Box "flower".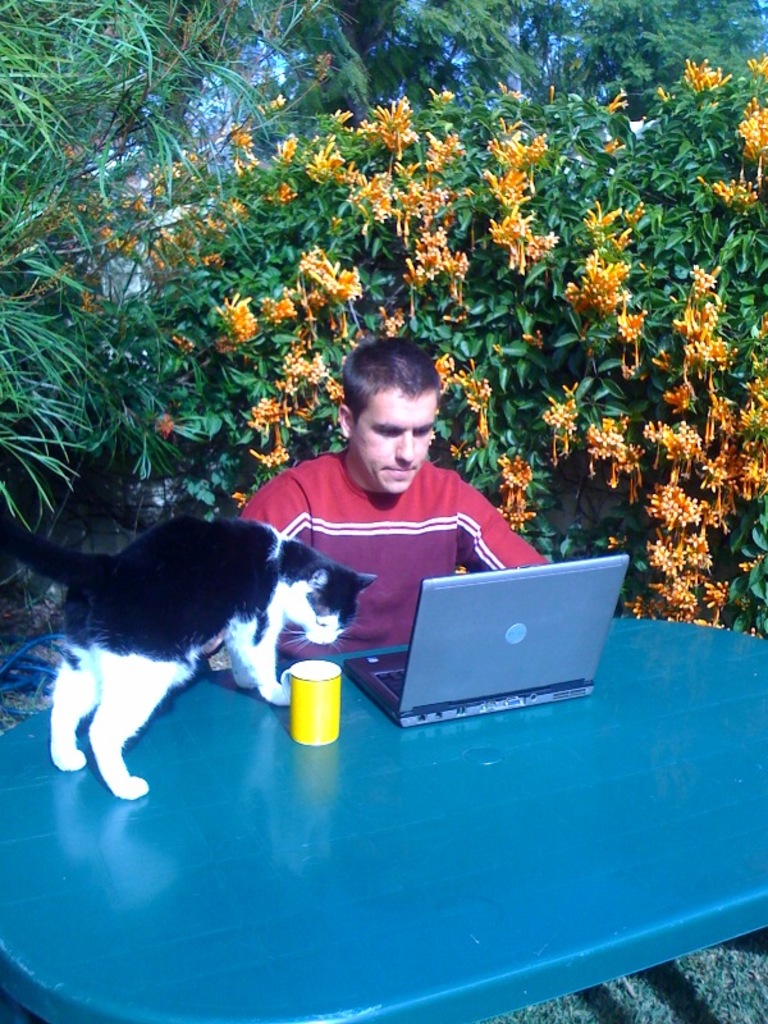
Rect(352, 99, 416, 157).
